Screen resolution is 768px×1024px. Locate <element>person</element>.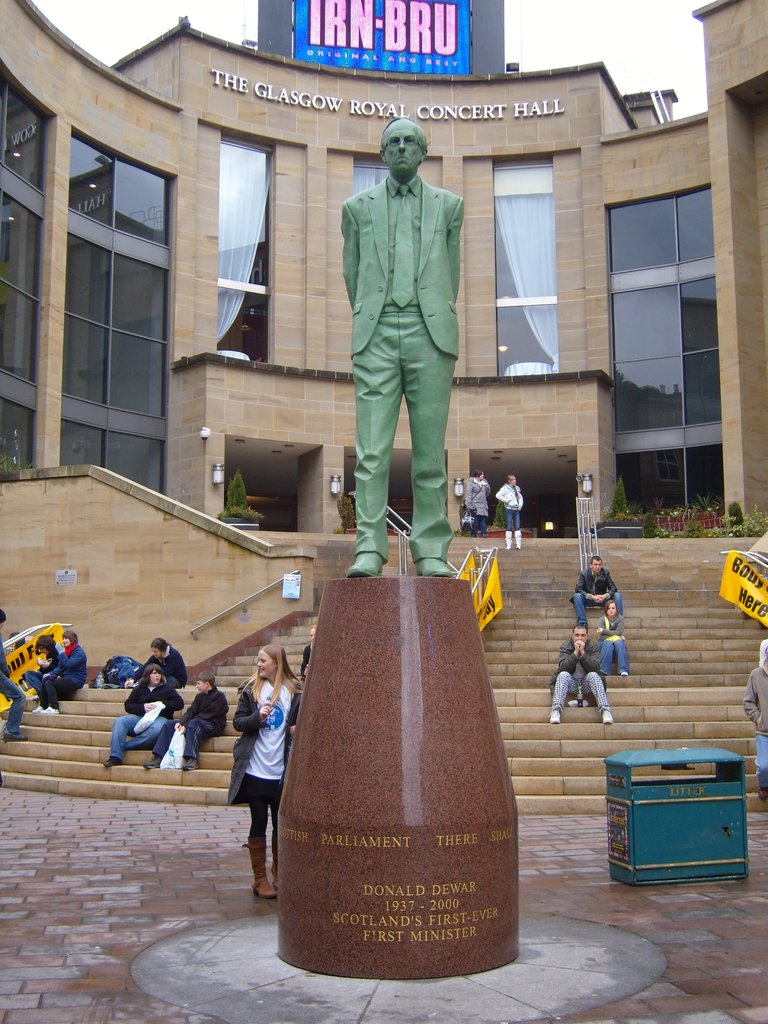
Rect(120, 636, 189, 691).
